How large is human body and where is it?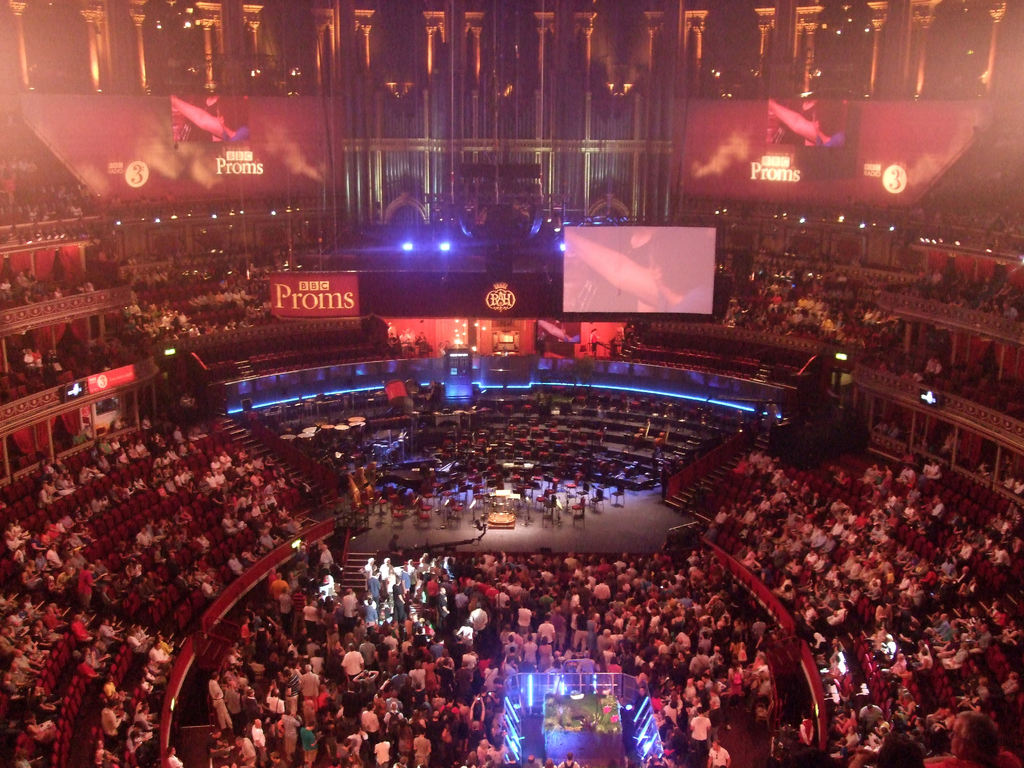
Bounding box: {"x1": 17, "y1": 543, "x2": 26, "y2": 564}.
